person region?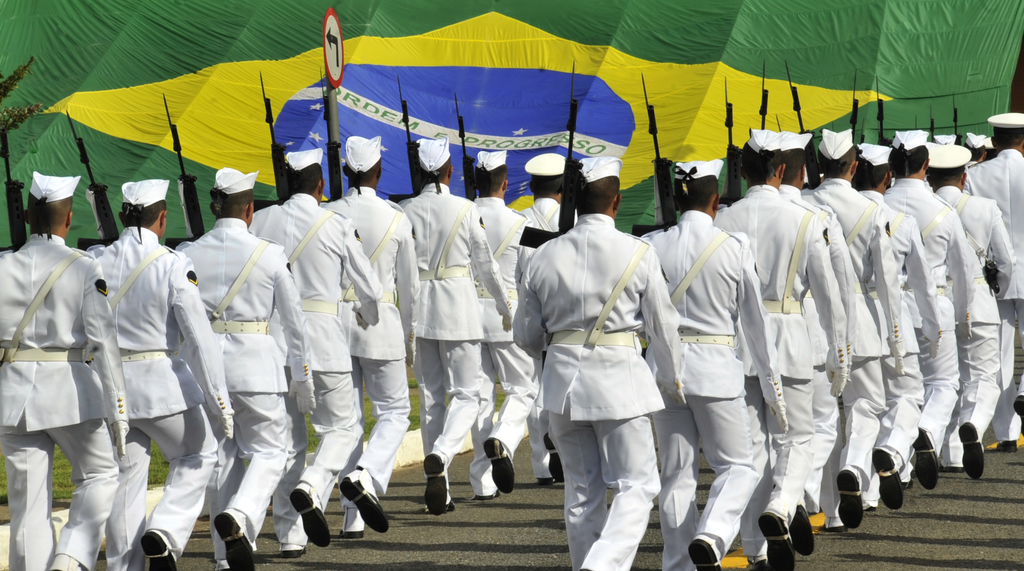
bbox(319, 134, 424, 538)
